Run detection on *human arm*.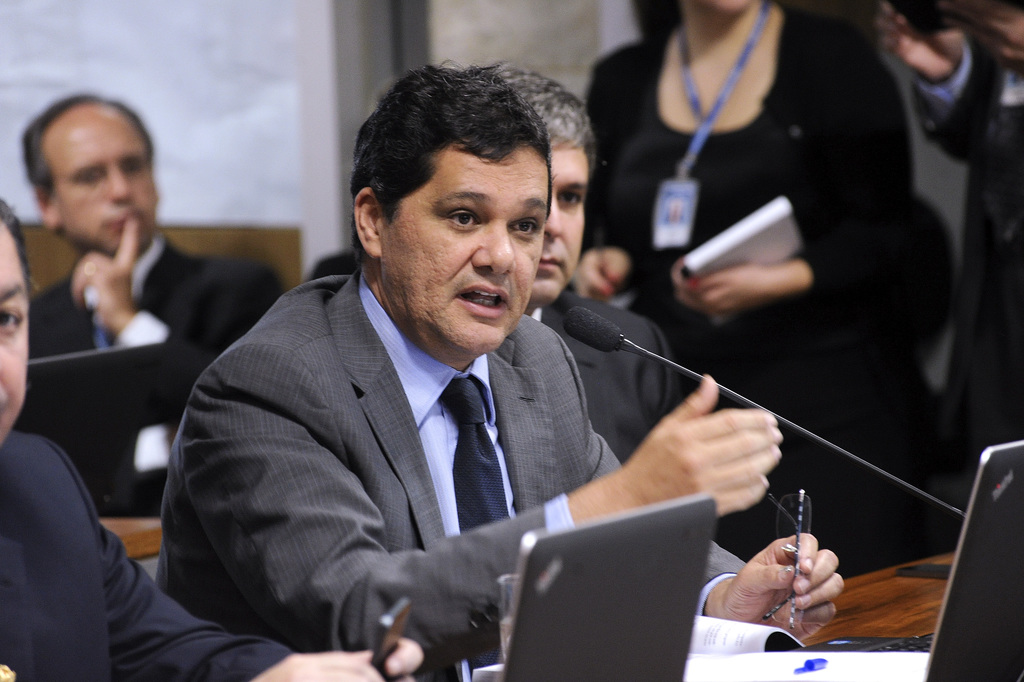
Result: Rect(168, 399, 777, 661).
